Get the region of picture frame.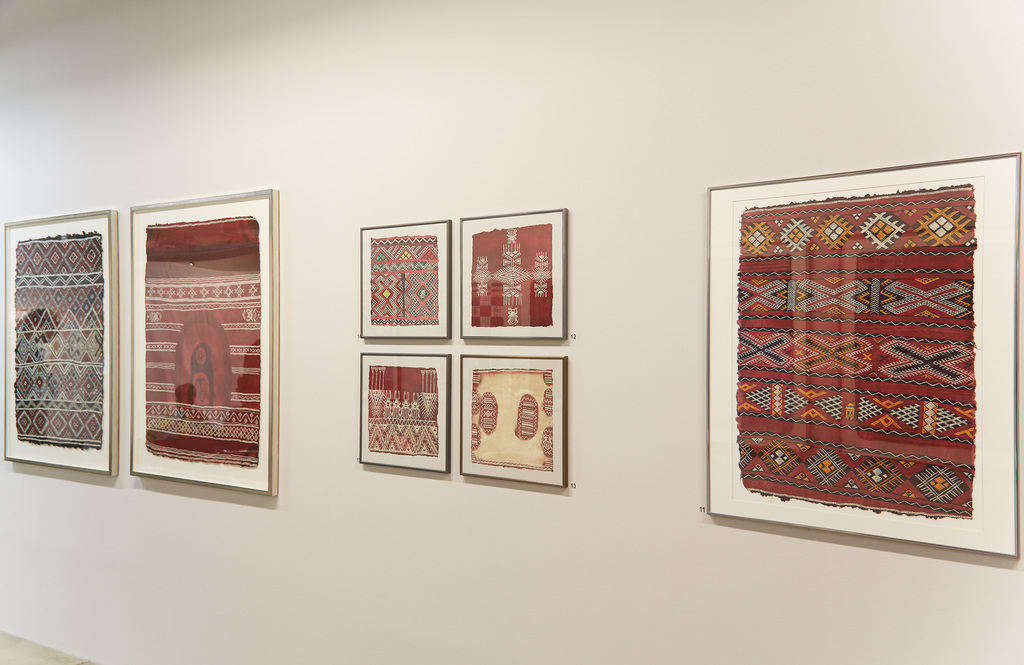
[left=707, top=151, right=1021, bottom=559].
